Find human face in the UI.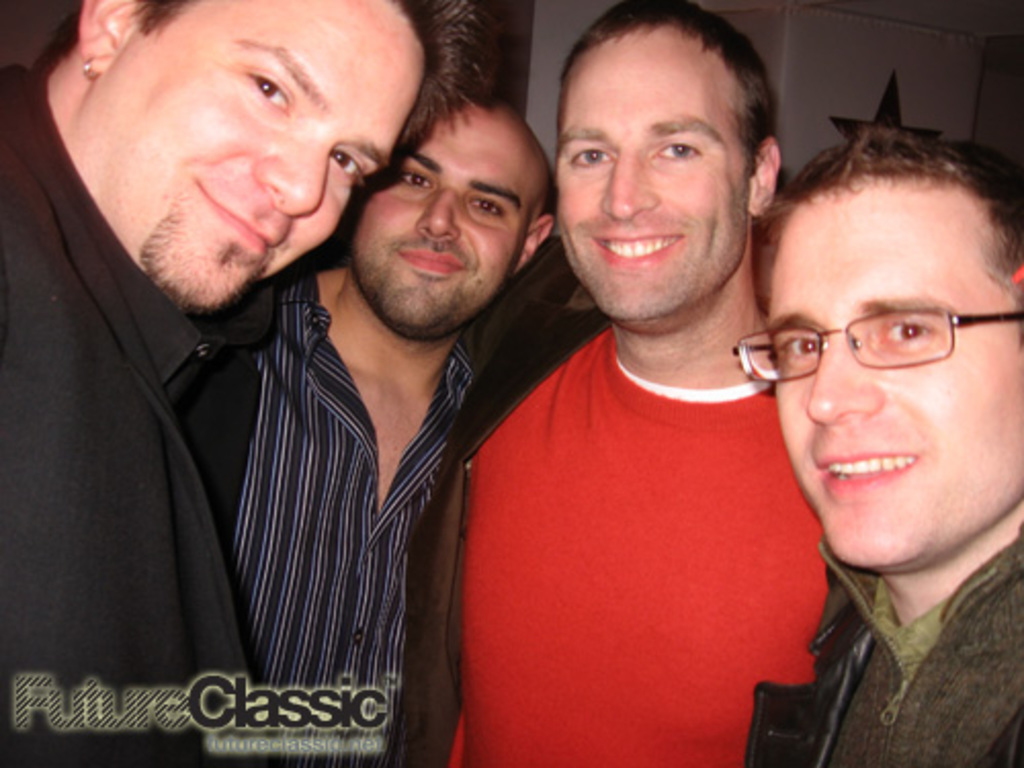
UI element at 90/0/426/311.
